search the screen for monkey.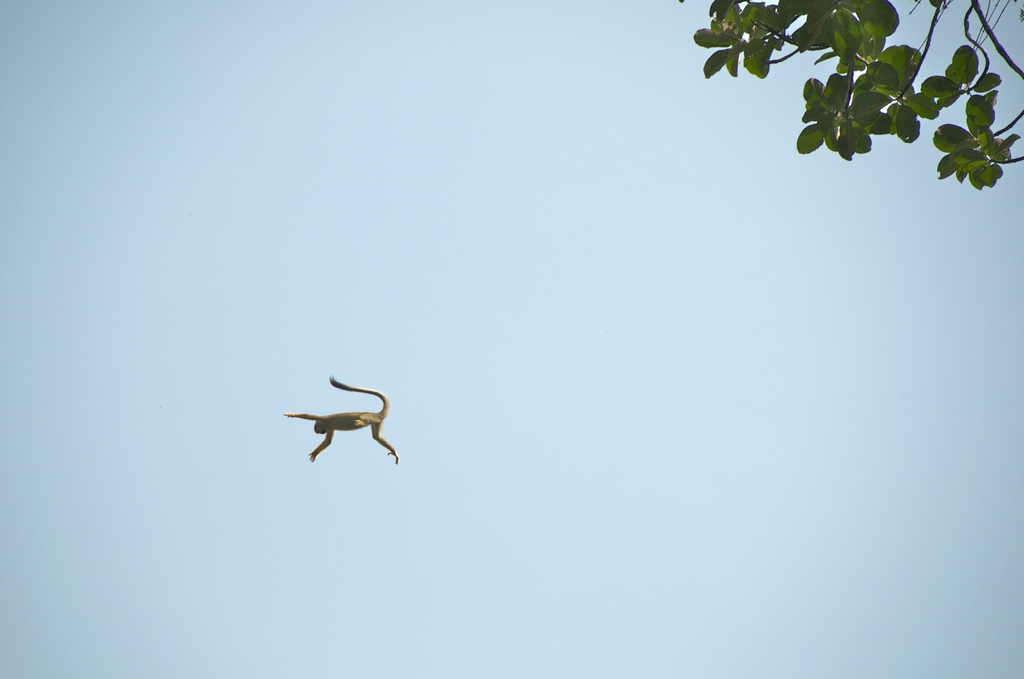
Found at 281, 382, 395, 479.
